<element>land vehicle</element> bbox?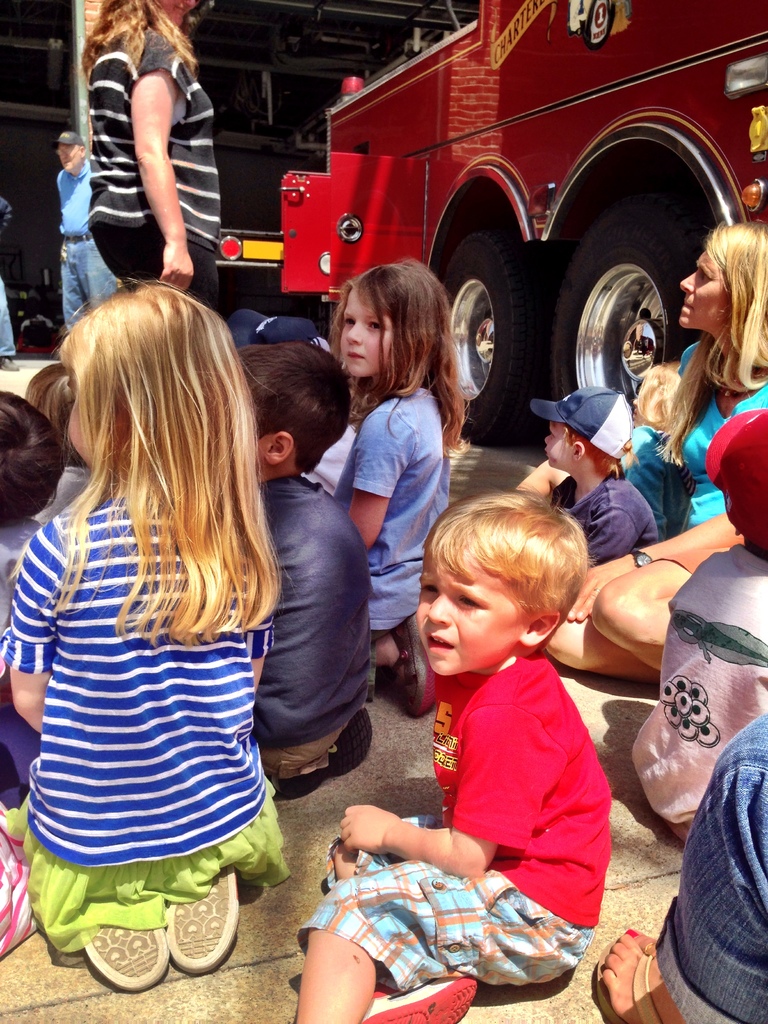
(x1=277, y1=0, x2=767, y2=451)
